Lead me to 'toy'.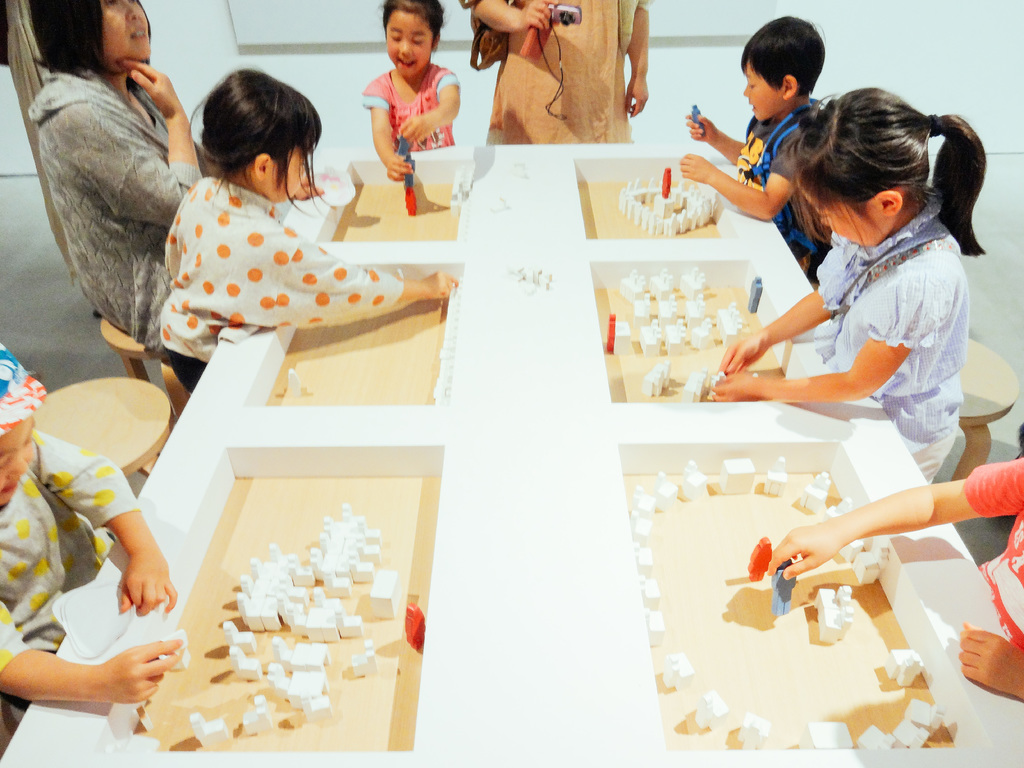
Lead to 719/312/743/347.
